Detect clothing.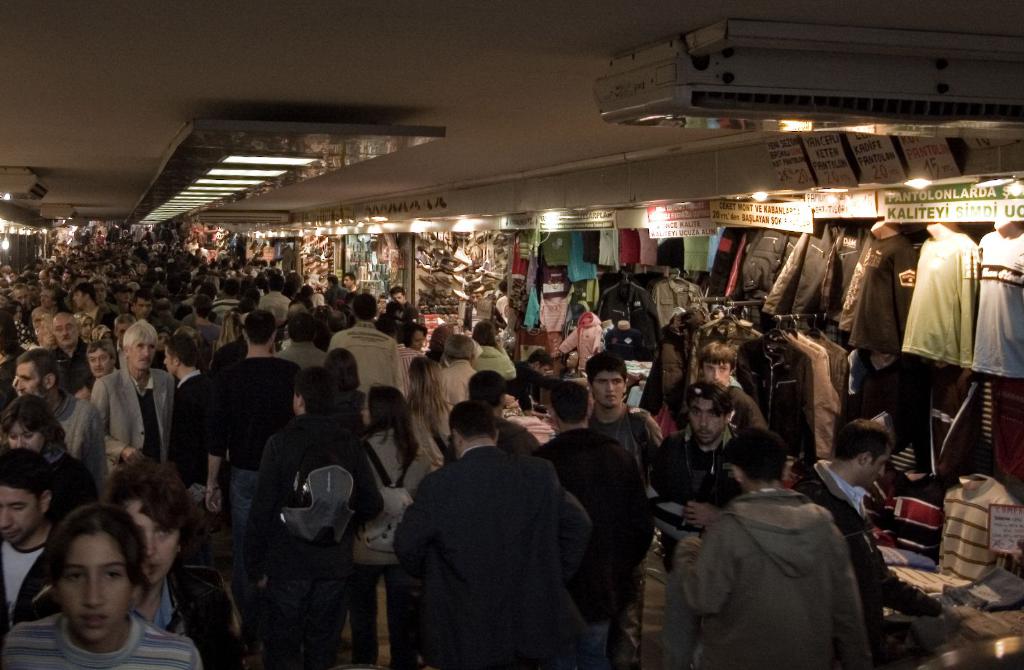
Detected at bbox=[549, 428, 658, 669].
